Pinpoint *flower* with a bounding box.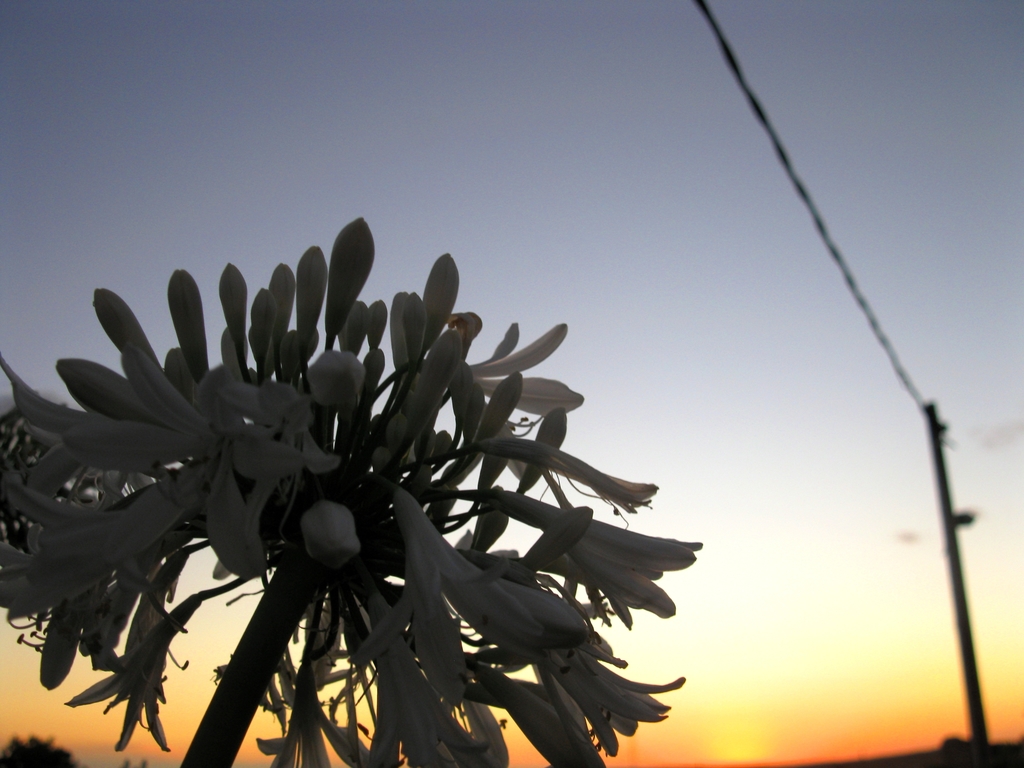
region(276, 500, 367, 593).
